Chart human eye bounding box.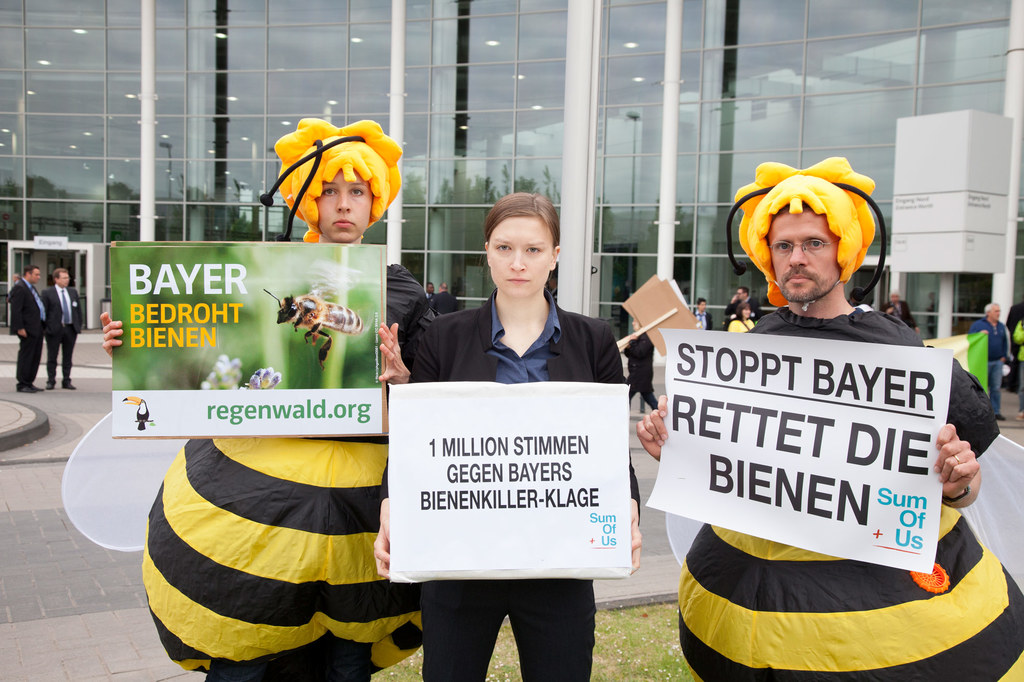
Charted: [x1=495, y1=244, x2=515, y2=253].
